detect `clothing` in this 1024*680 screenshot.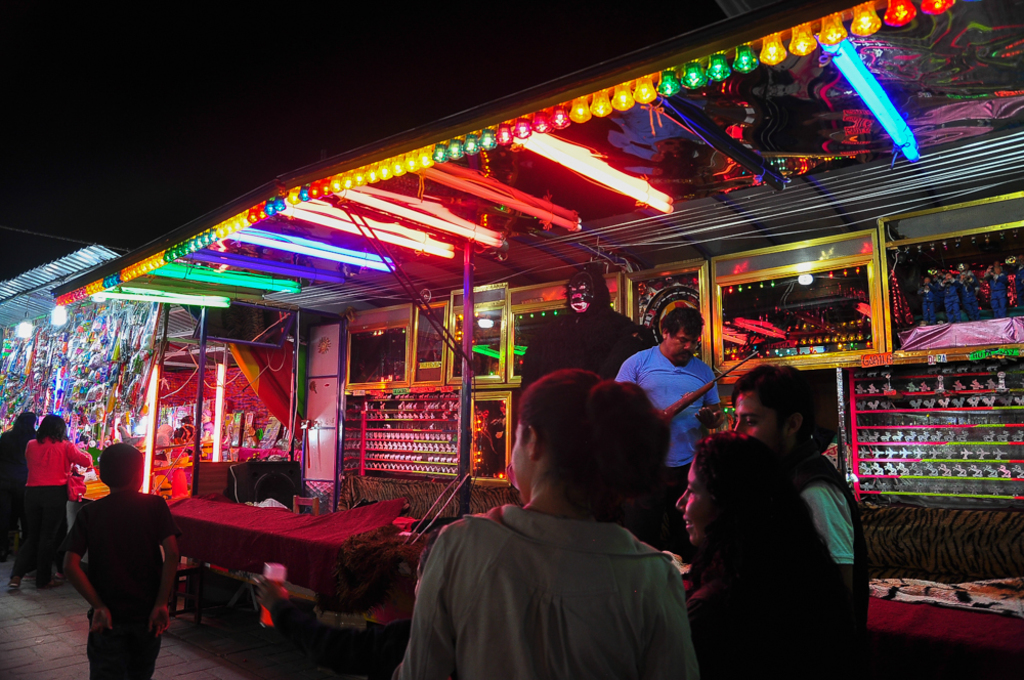
Detection: (804, 456, 871, 637).
